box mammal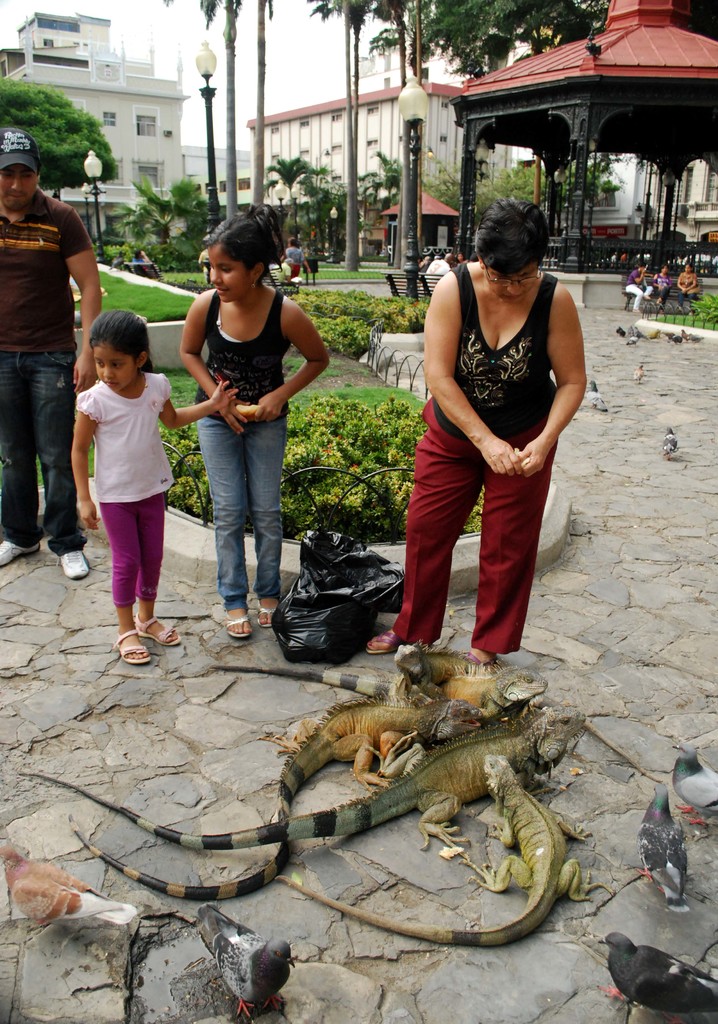
(x1=625, y1=258, x2=655, y2=314)
